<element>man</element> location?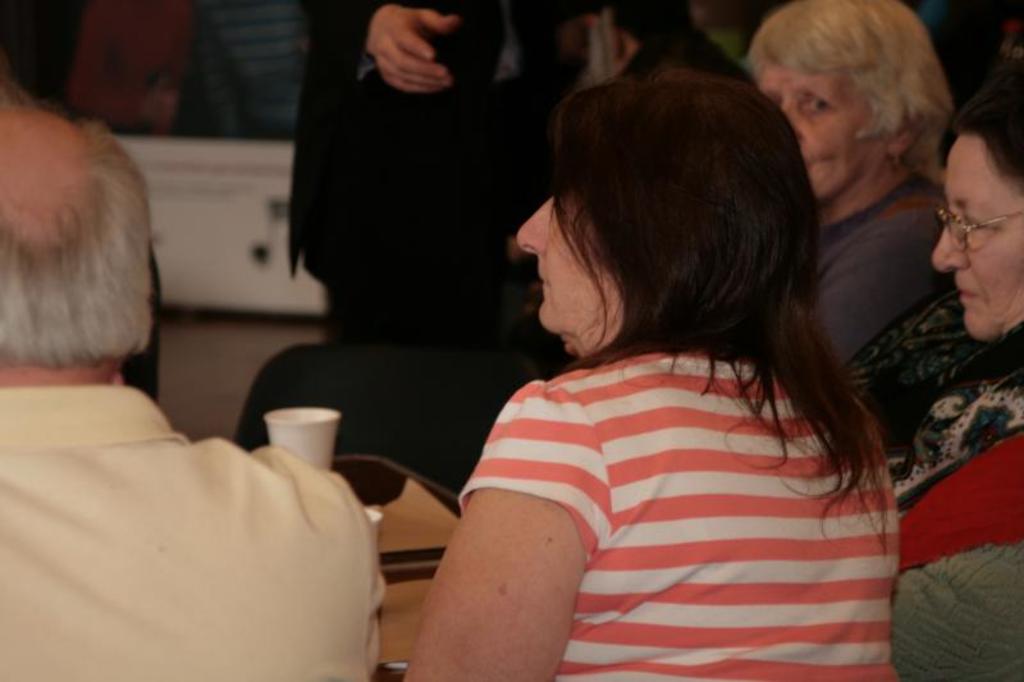
select_region(320, 0, 620, 496)
